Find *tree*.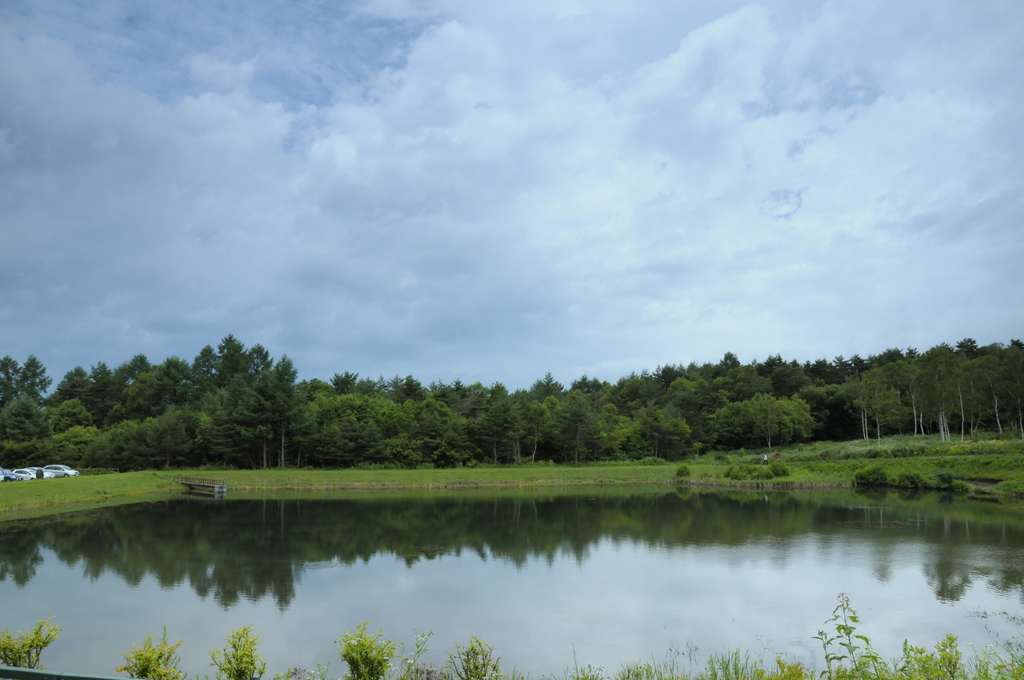
Rect(662, 365, 696, 415).
